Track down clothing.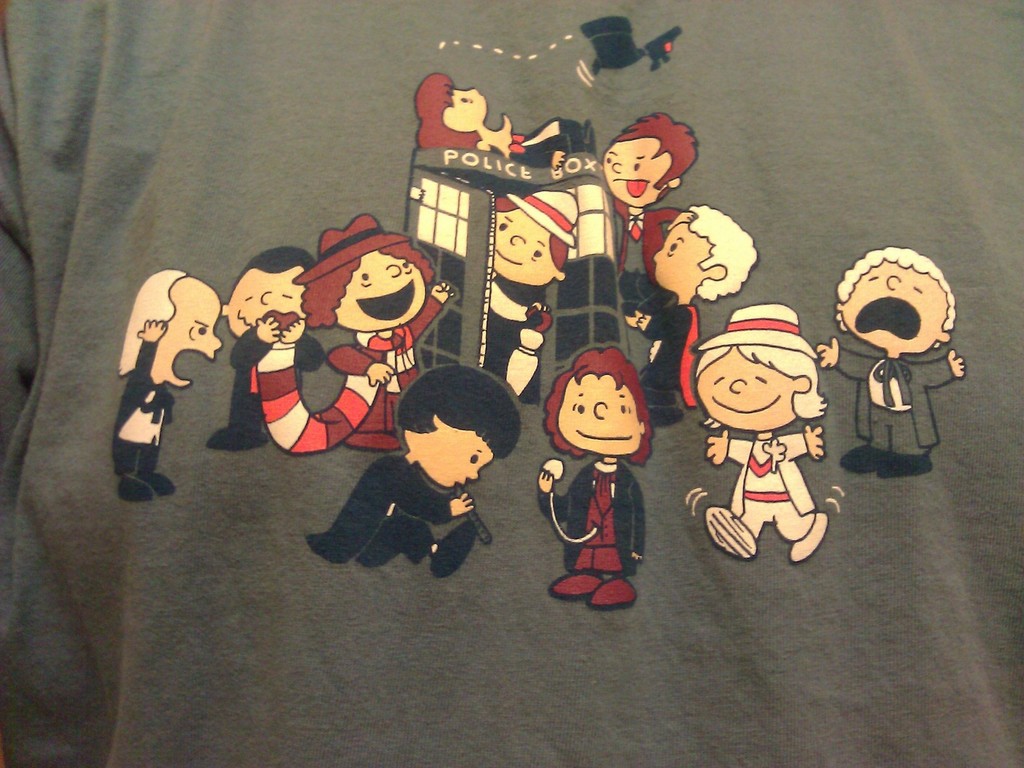
Tracked to l=111, t=336, r=179, b=477.
